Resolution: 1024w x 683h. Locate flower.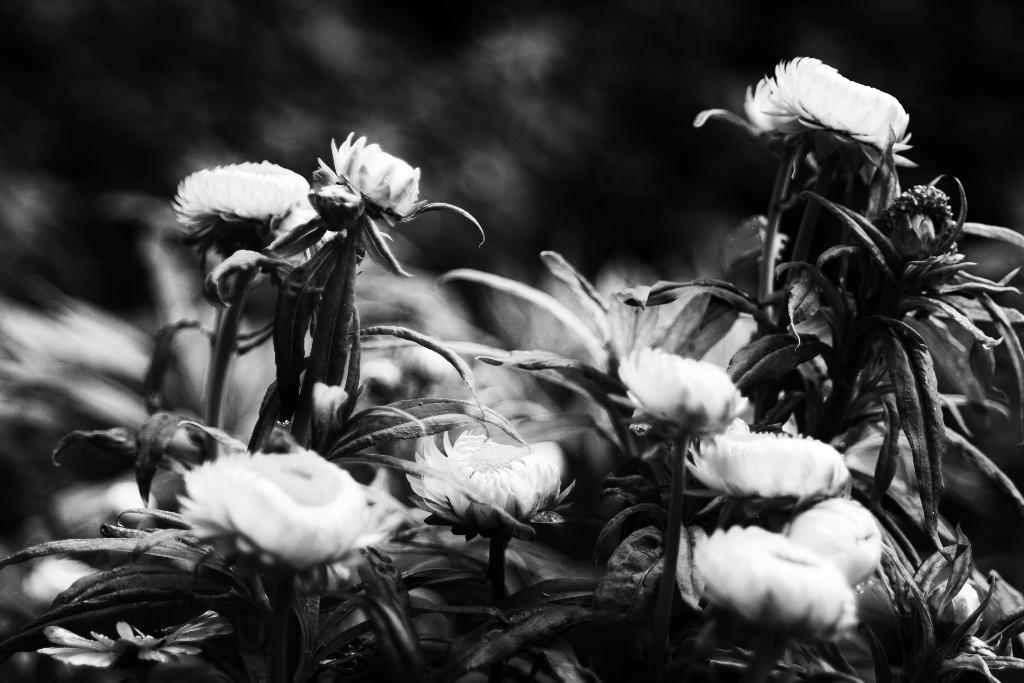
780 495 879 582.
